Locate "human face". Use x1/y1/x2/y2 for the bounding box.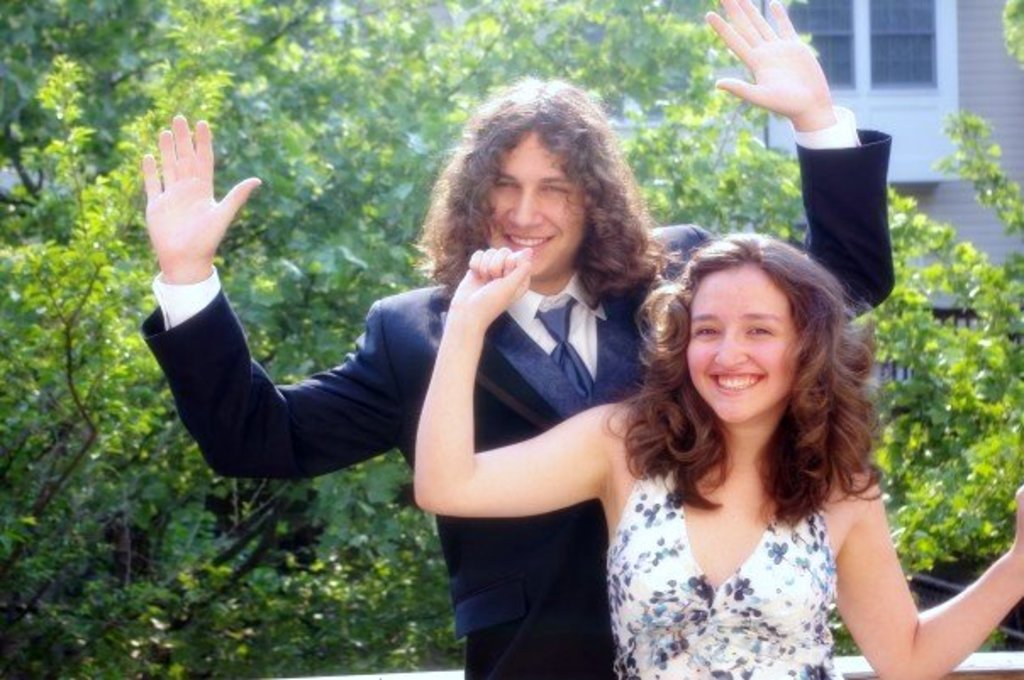
490/141/582/275.
